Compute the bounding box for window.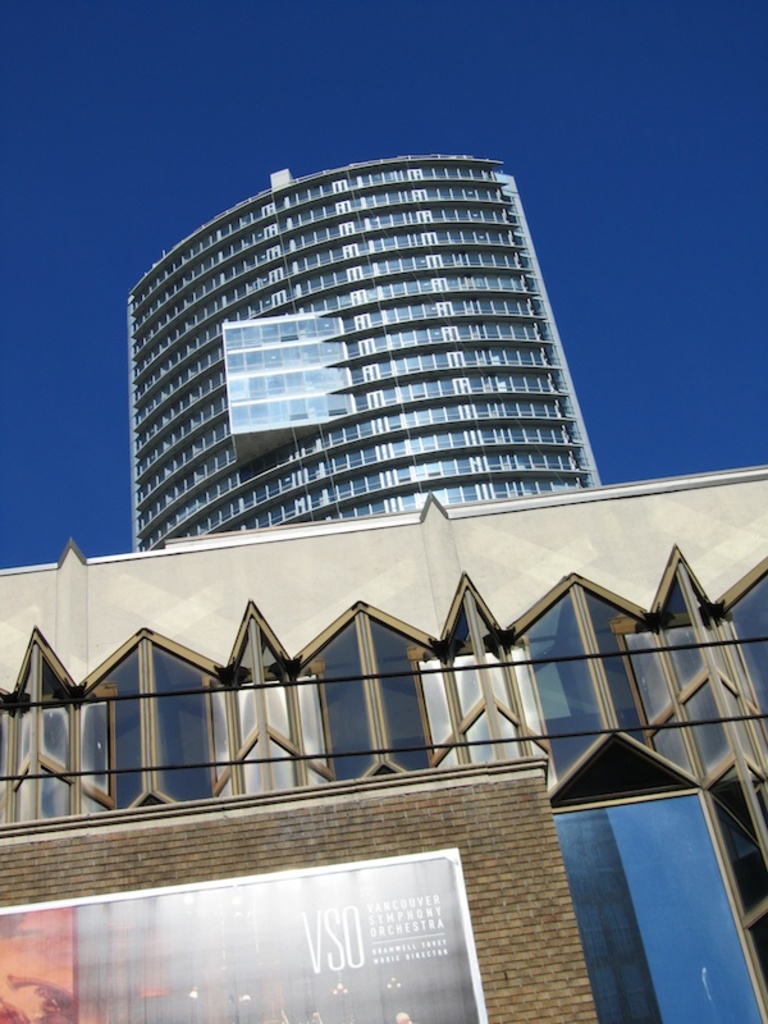
left=617, top=566, right=767, bottom=1005.
